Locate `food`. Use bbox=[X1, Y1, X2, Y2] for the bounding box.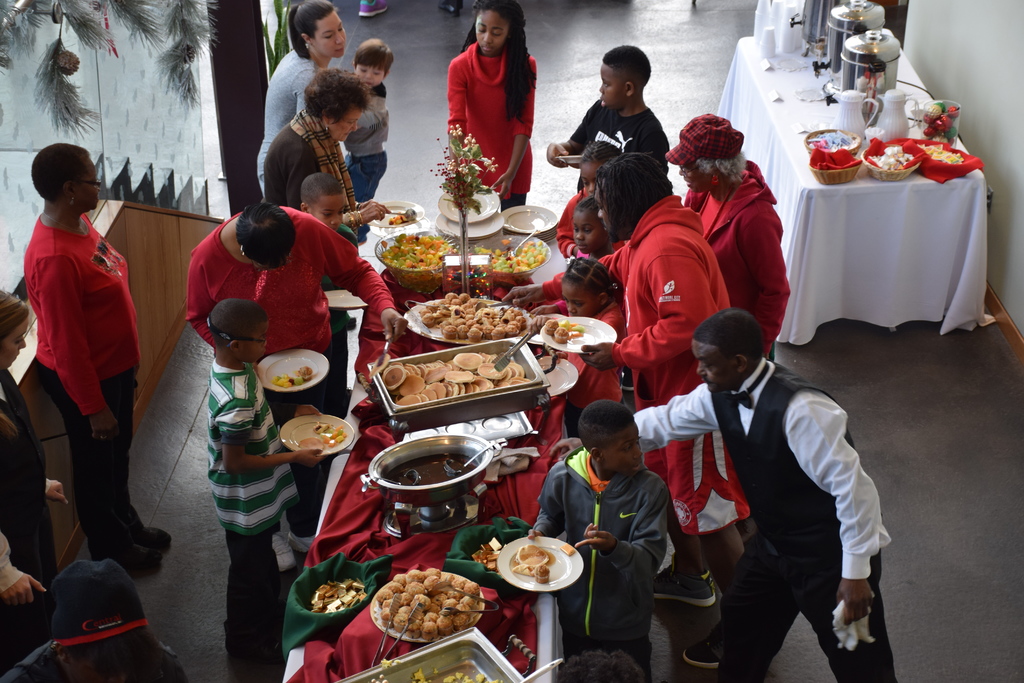
bbox=[269, 365, 311, 388].
